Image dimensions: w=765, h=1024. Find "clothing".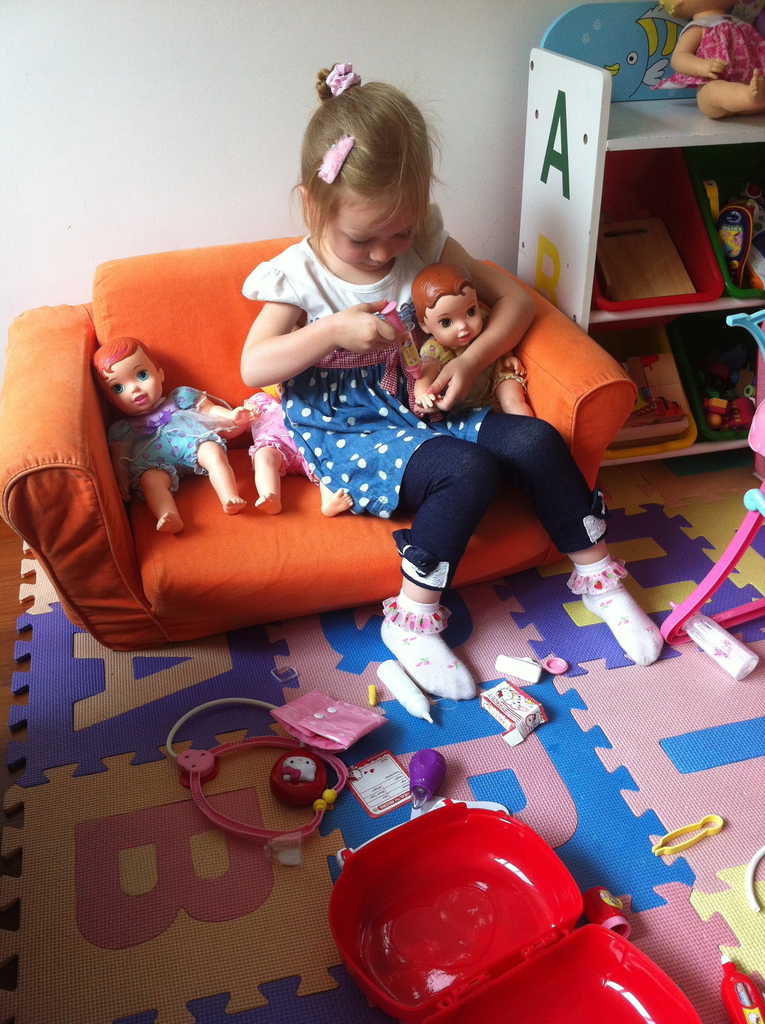
239, 194, 614, 602.
